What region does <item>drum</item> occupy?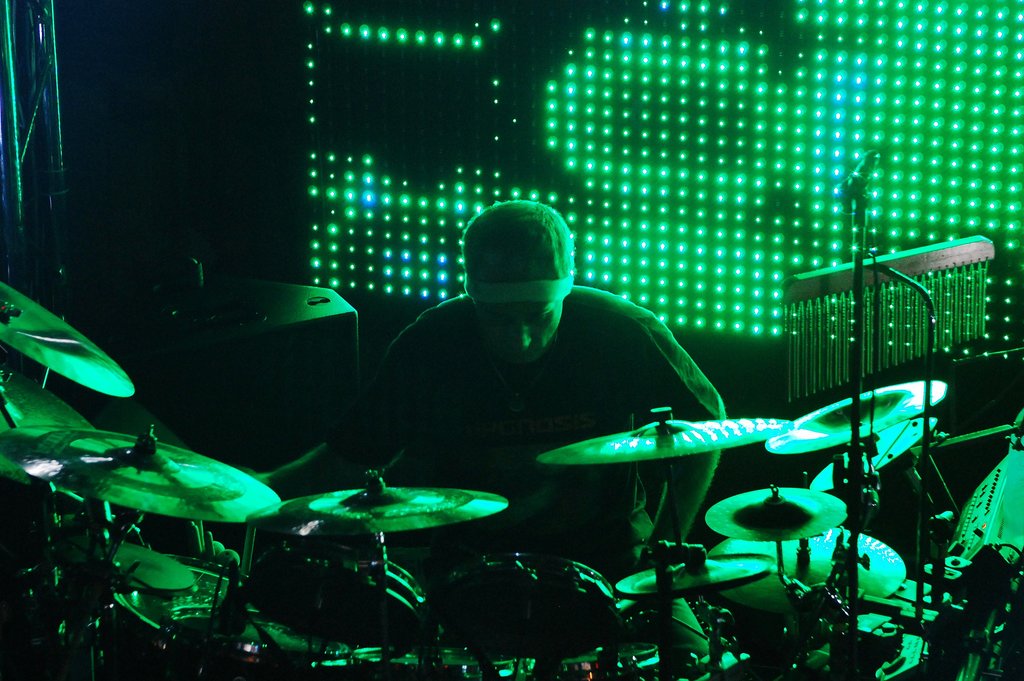
[247, 547, 422, 648].
